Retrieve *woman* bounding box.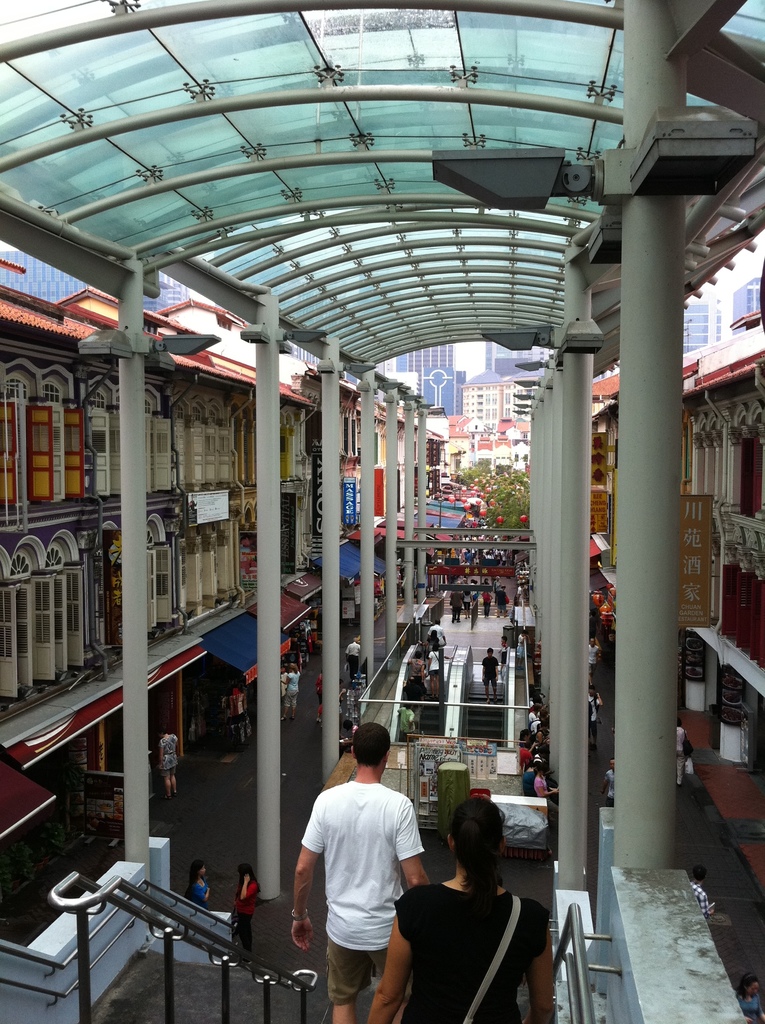
Bounding box: (x1=378, y1=762, x2=533, y2=1018).
